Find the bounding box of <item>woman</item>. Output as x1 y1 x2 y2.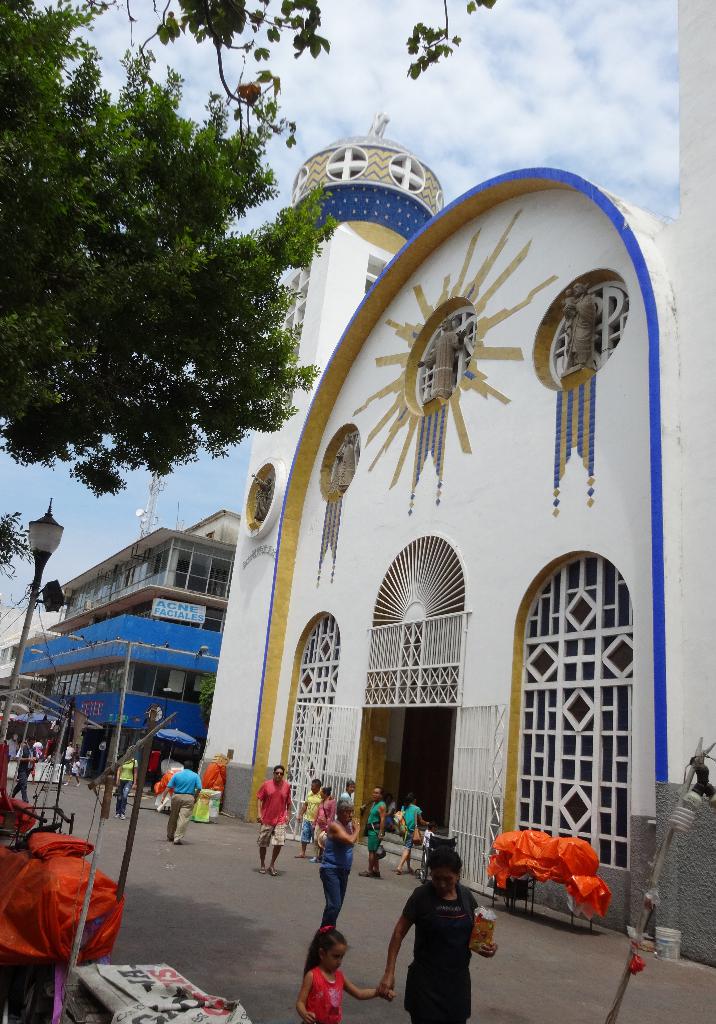
382 792 398 832.
